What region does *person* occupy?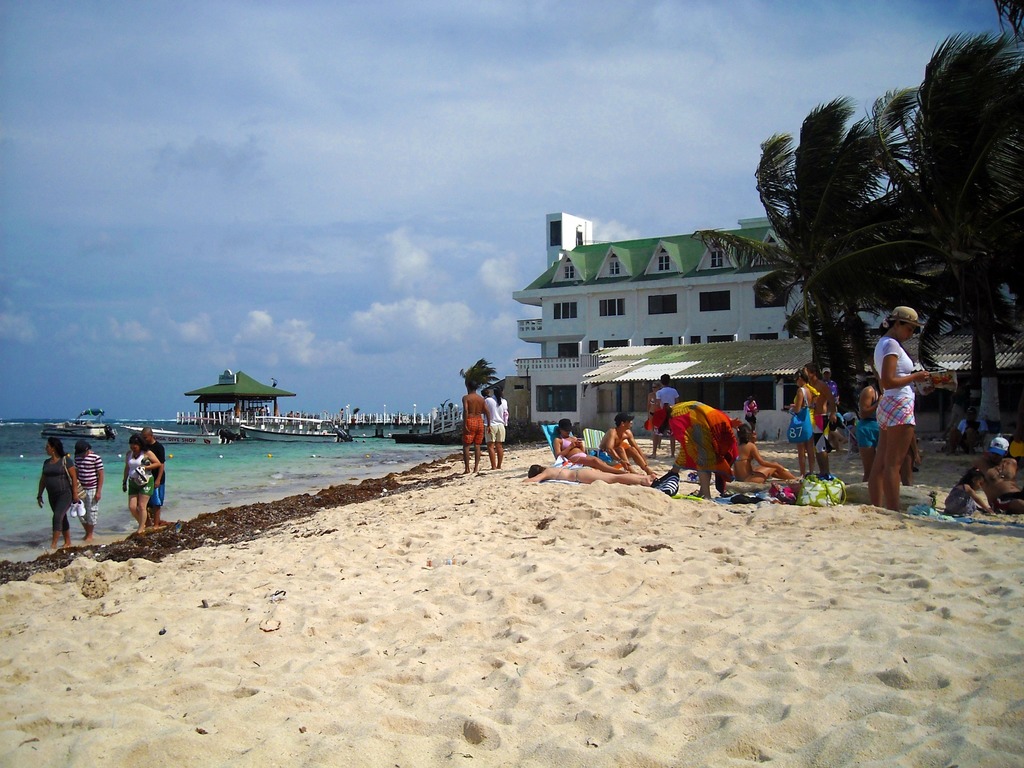
Rect(737, 422, 795, 482).
